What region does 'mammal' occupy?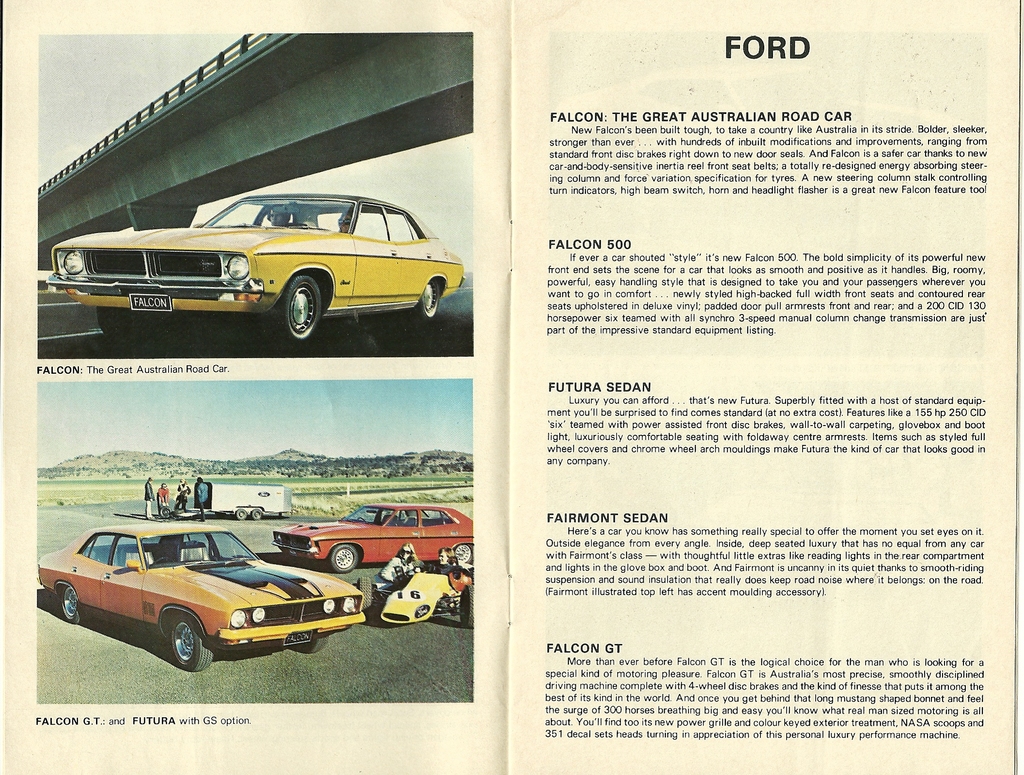
[173,478,188,511].
